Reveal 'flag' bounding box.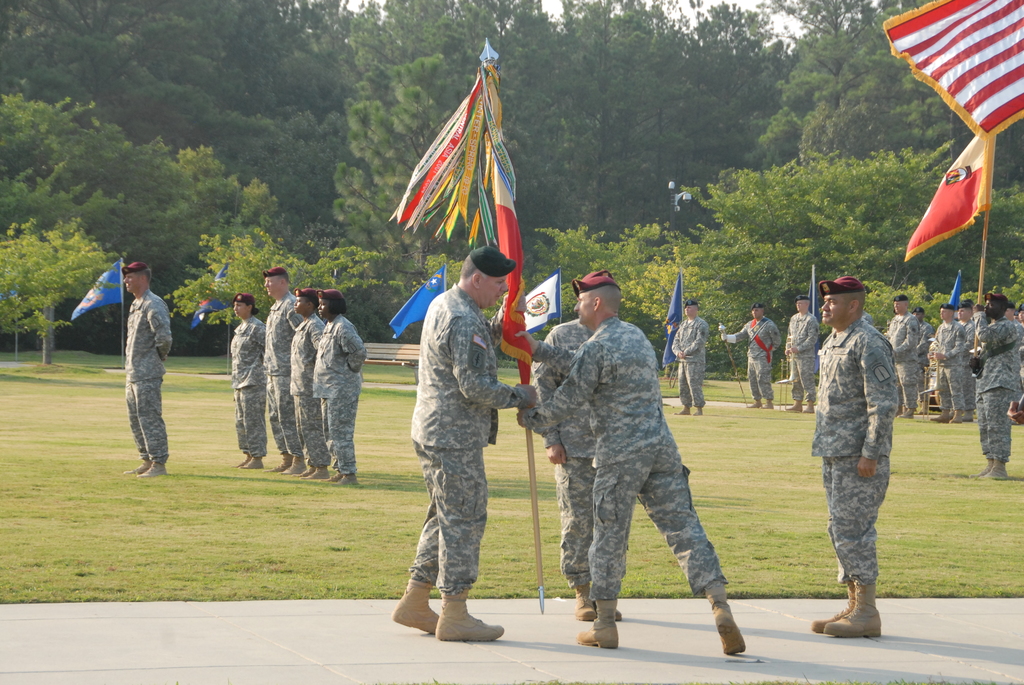
Revealed: [524,270,563,337].
